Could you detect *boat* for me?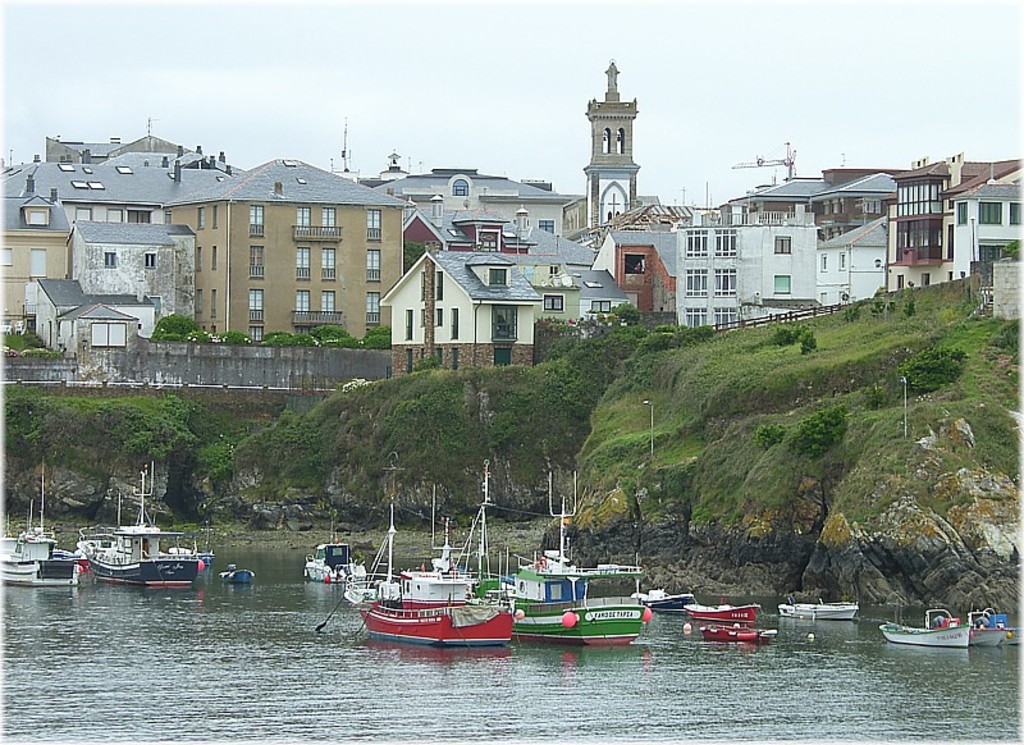
Detection result: 471 469 654 655.
